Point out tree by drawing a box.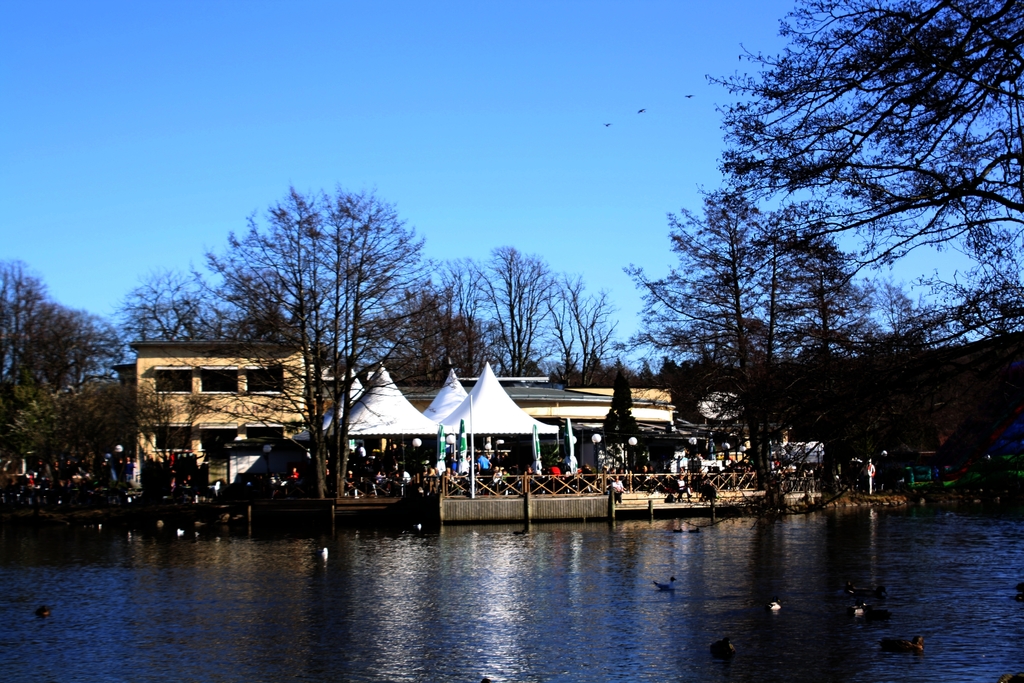
bbox=[699, 302, 768, 407].
